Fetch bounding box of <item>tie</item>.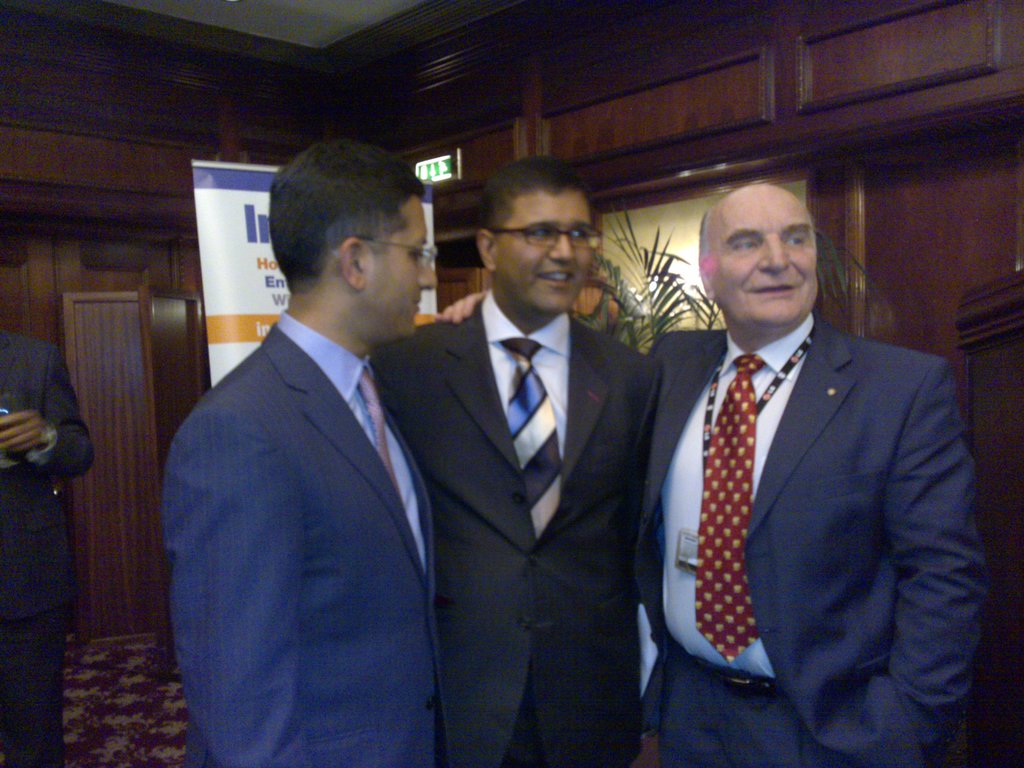
Bbox: x1=358 y1=367 x2=406 y2=495.
